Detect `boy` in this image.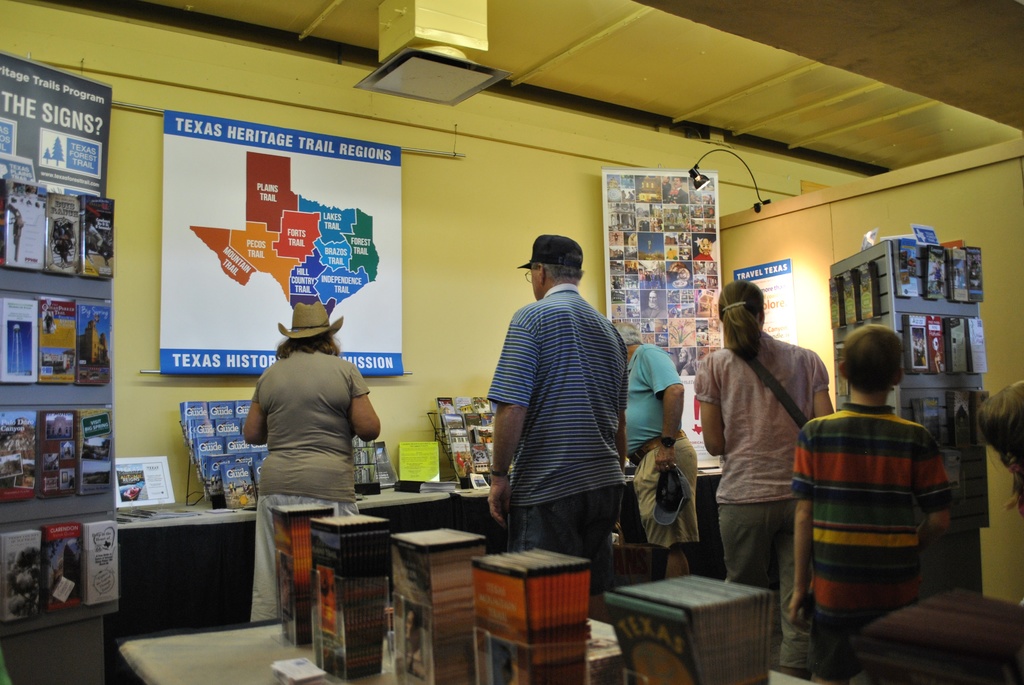
Detection: [792,318,970,663].
